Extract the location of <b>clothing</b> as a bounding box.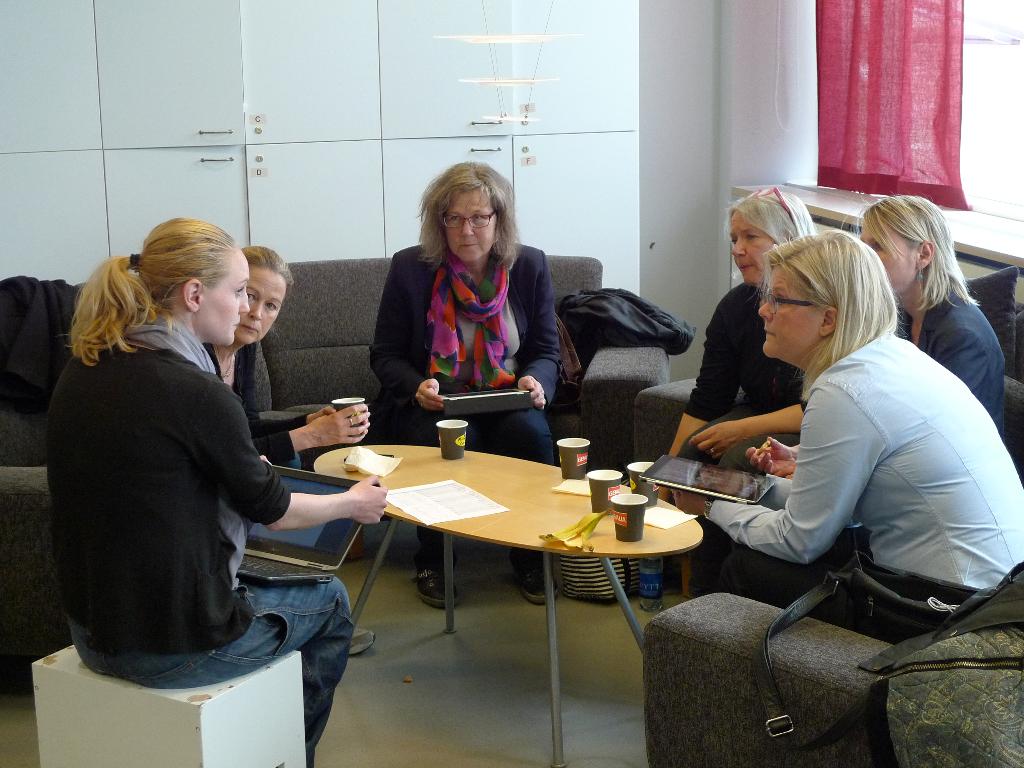
region(199, 339, 277, 458).
